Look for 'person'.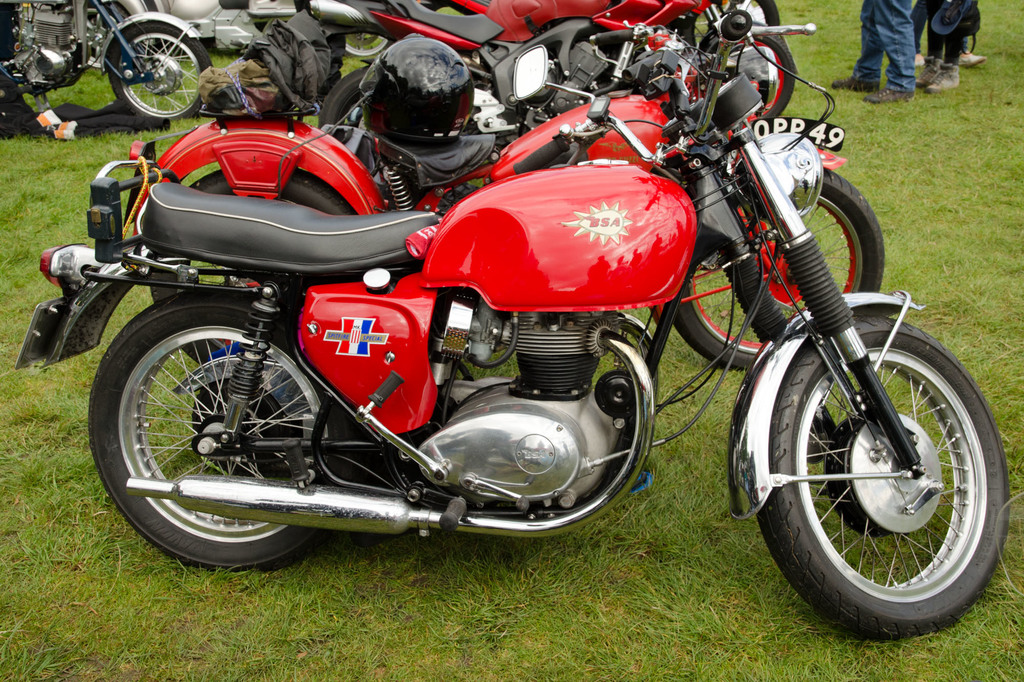
Found: <bbox>837, 4, 915, 106</bbox>.
